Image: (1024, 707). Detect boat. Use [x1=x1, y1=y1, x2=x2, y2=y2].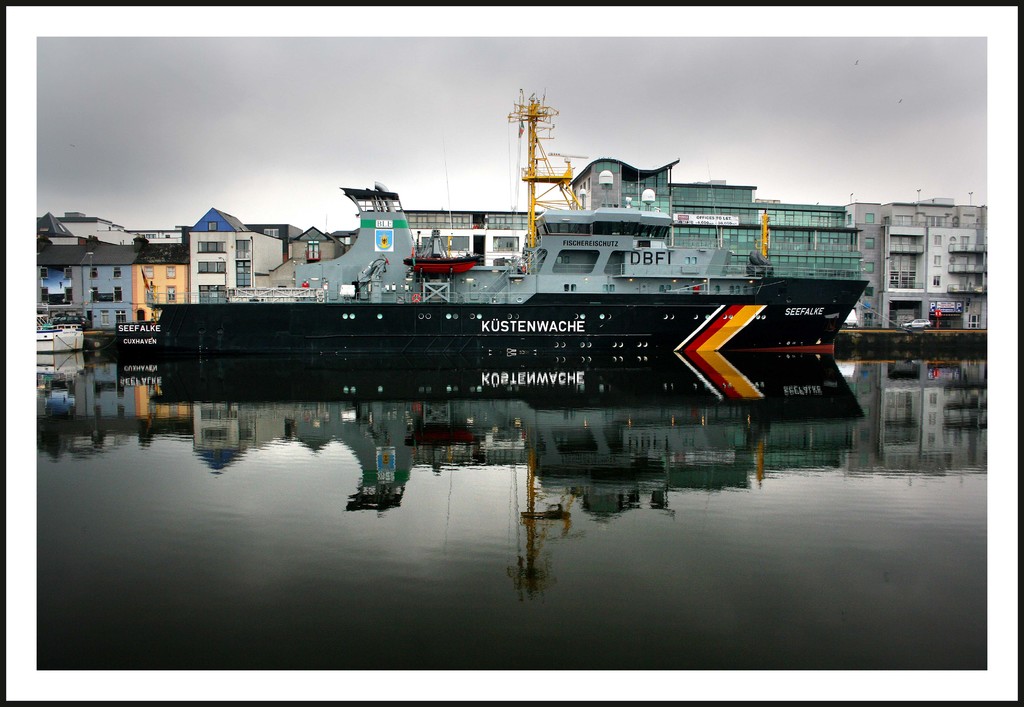
[x1=116, y1=71, x2=864, y2=437].
